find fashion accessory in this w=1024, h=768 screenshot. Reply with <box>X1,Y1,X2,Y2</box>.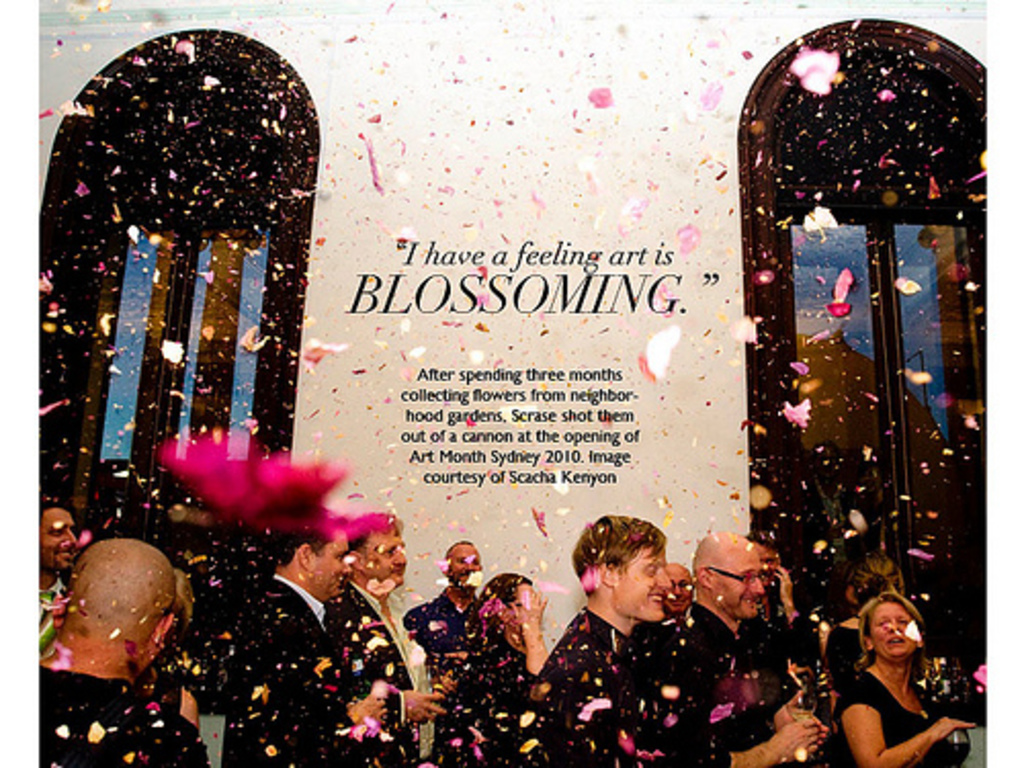
<box>877,659,932,719</box>.
